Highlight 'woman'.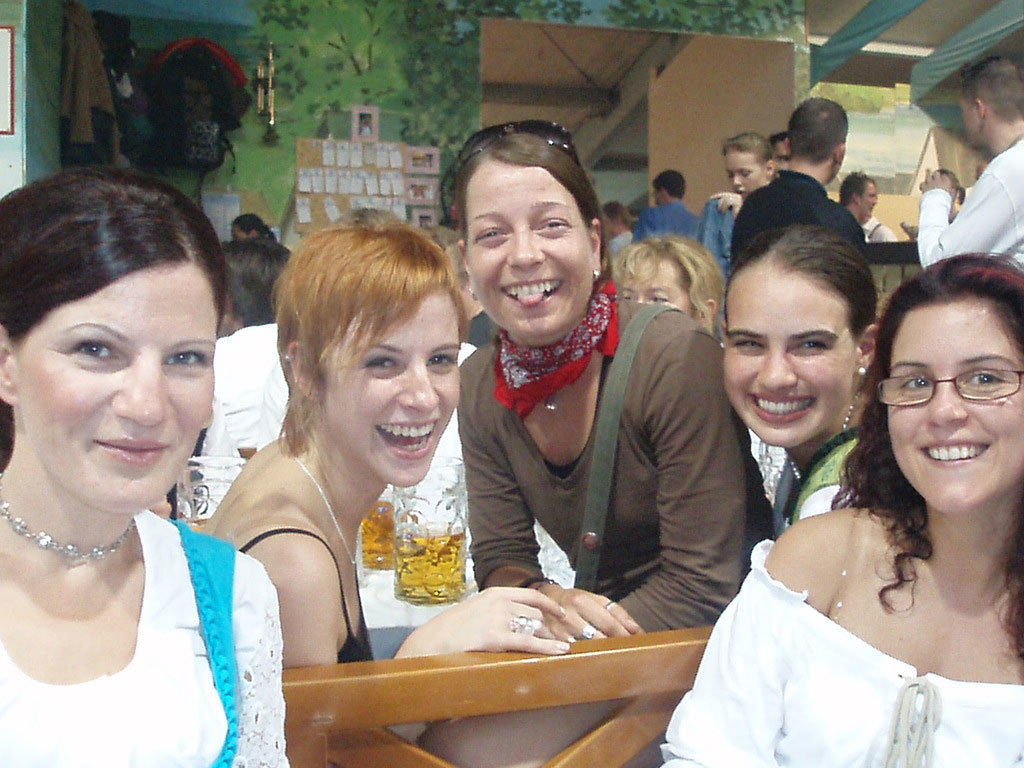
Highlighted region: {"x1": 619, "y1": 232, "x2": 773, "y2": 568}.
